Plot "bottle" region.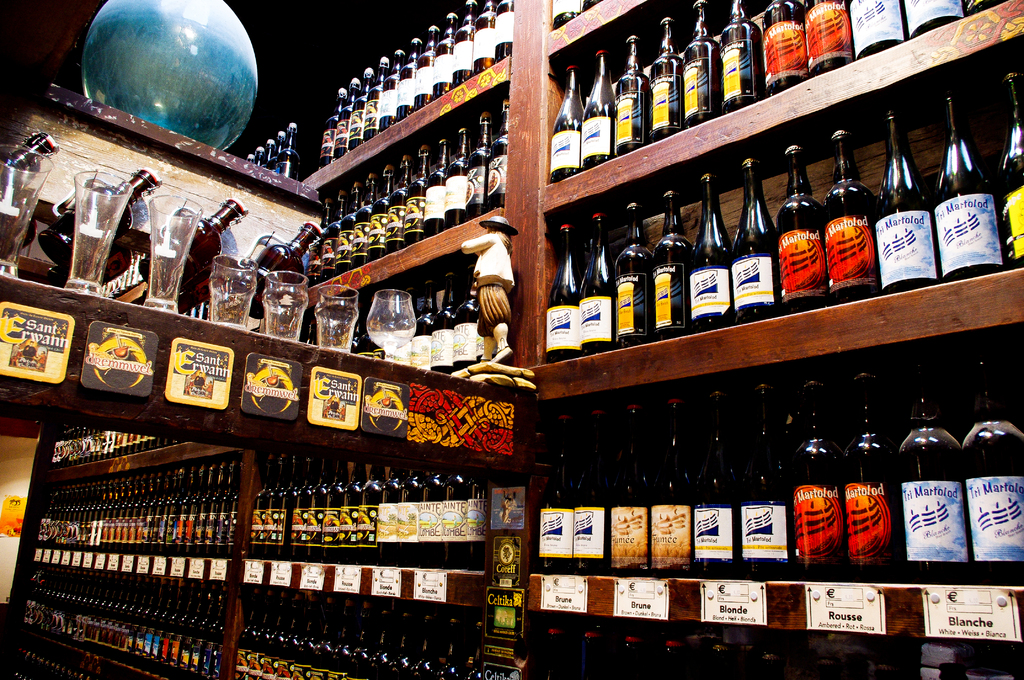
Plotted at left=547, top=67, right=581, bottom=184.
